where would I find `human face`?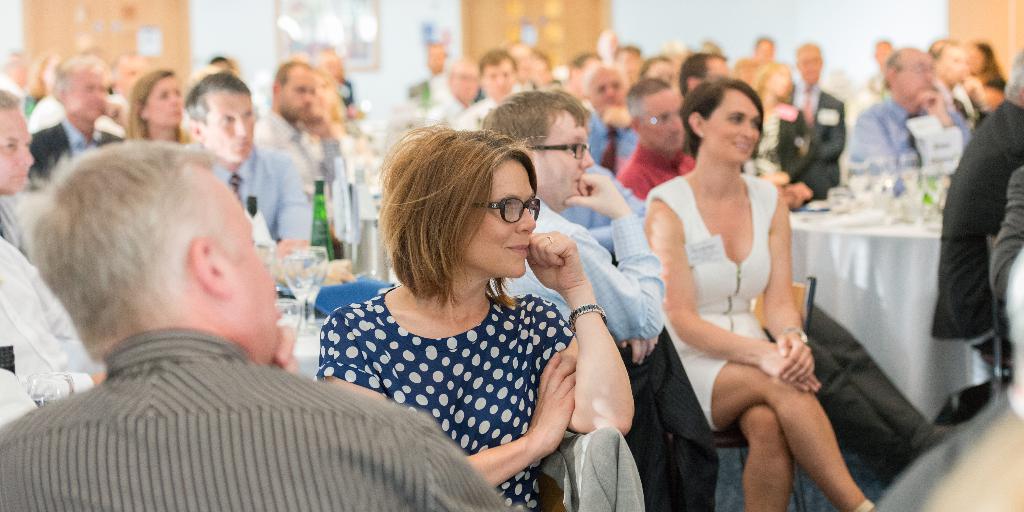
At detection(214, 172, 276, 365).
